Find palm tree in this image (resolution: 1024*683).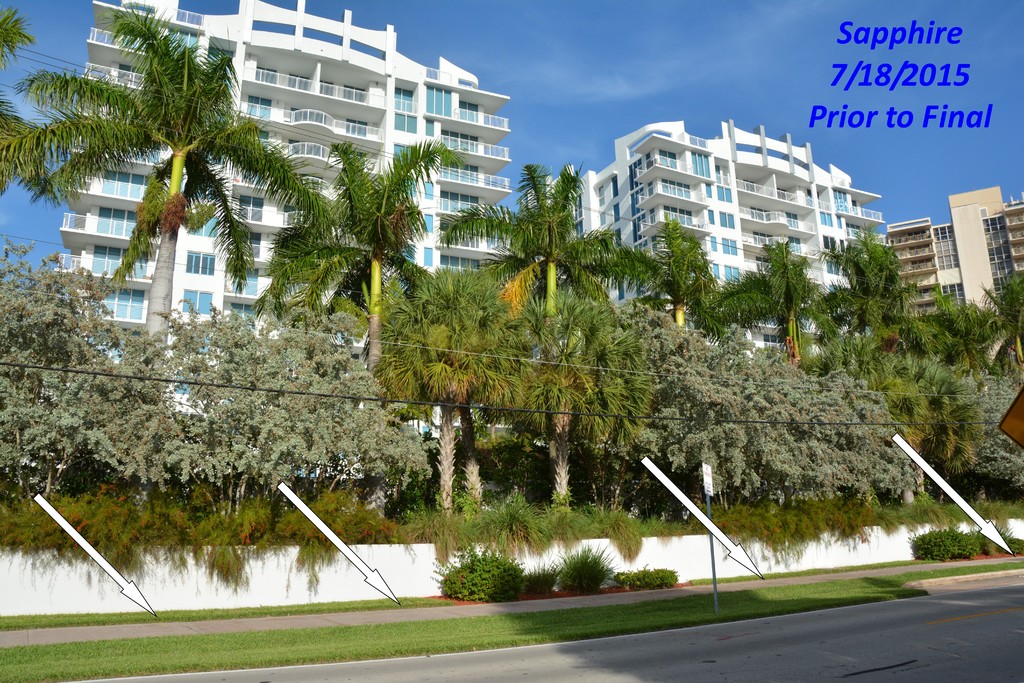
(453, 152, 669, 334).
